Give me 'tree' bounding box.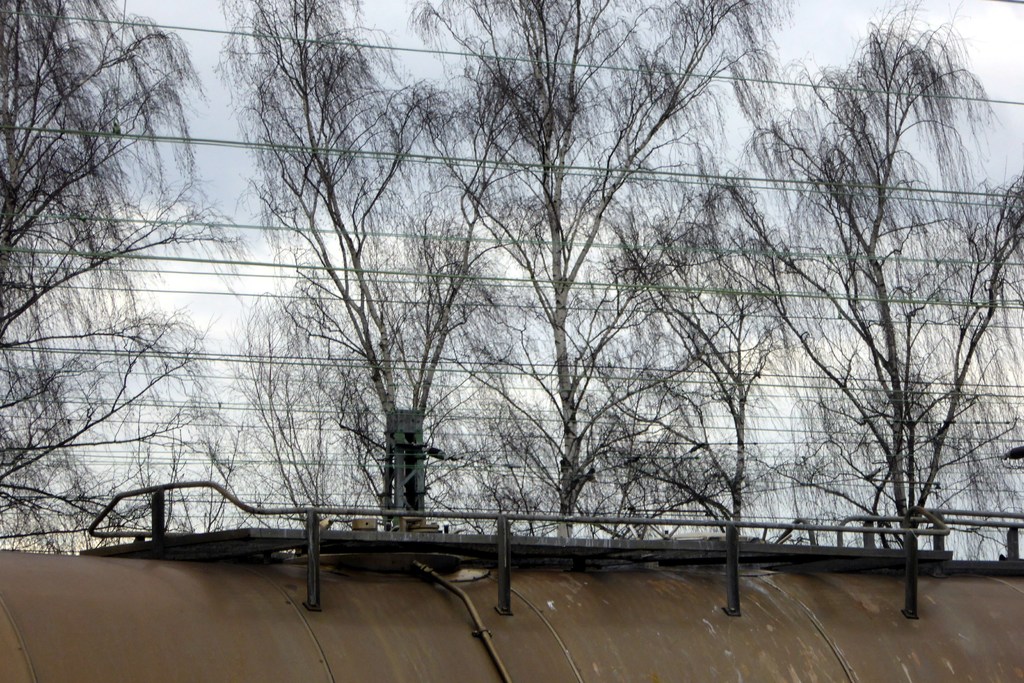
bbox=(0, 0, 241, 551).
